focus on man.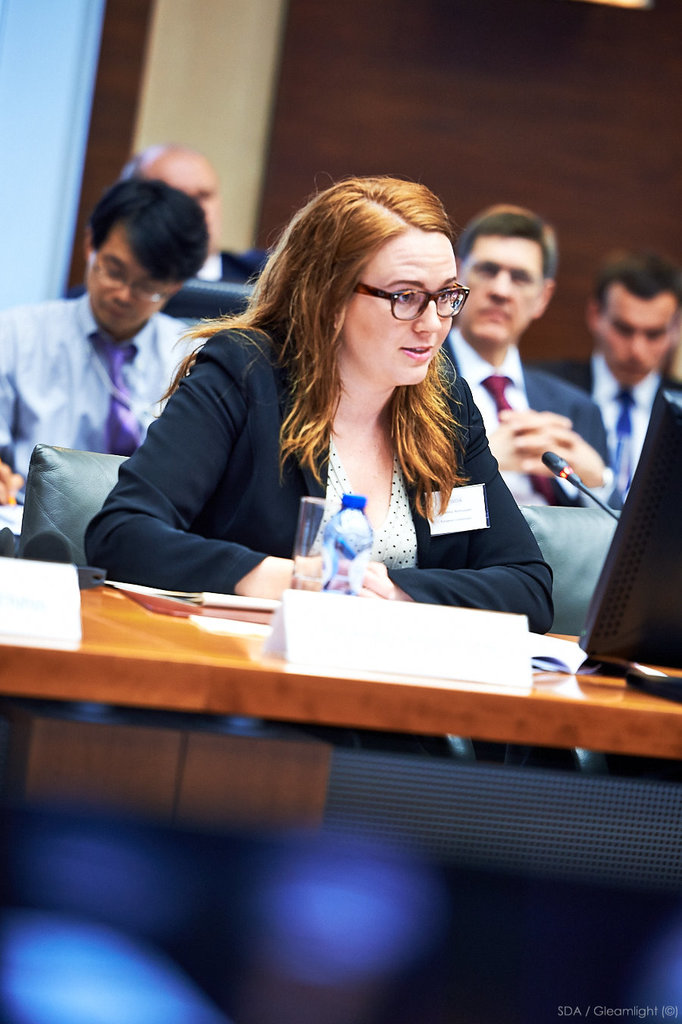
Focused at pyautogui.locateOnScreen(443, 198, 625, 507).
